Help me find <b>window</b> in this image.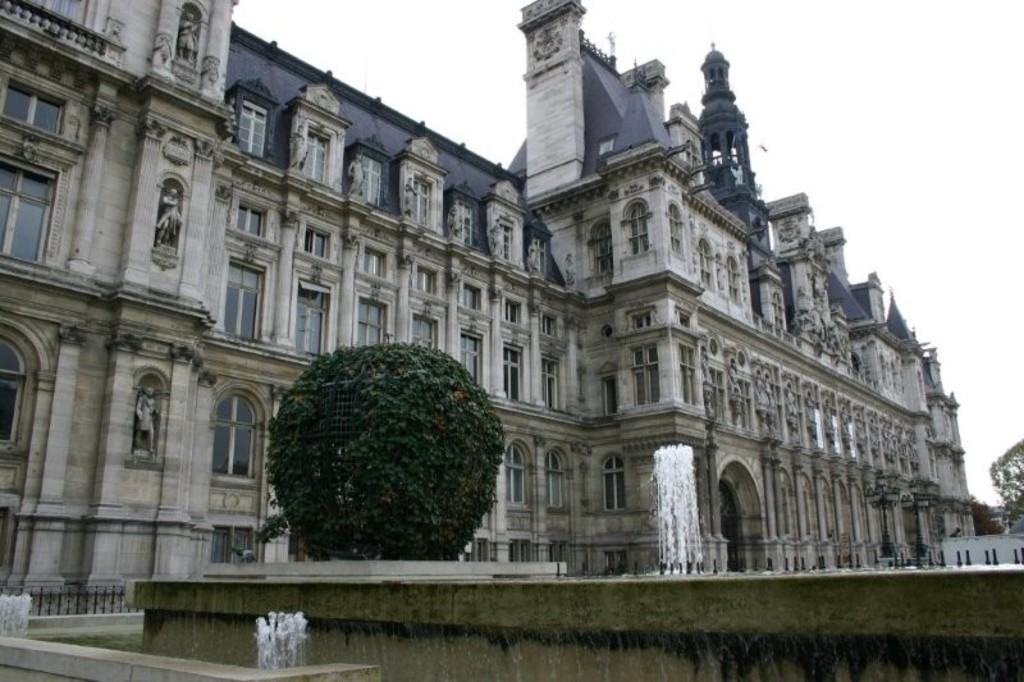
Found it: box=[408, 310, 444, 351].
